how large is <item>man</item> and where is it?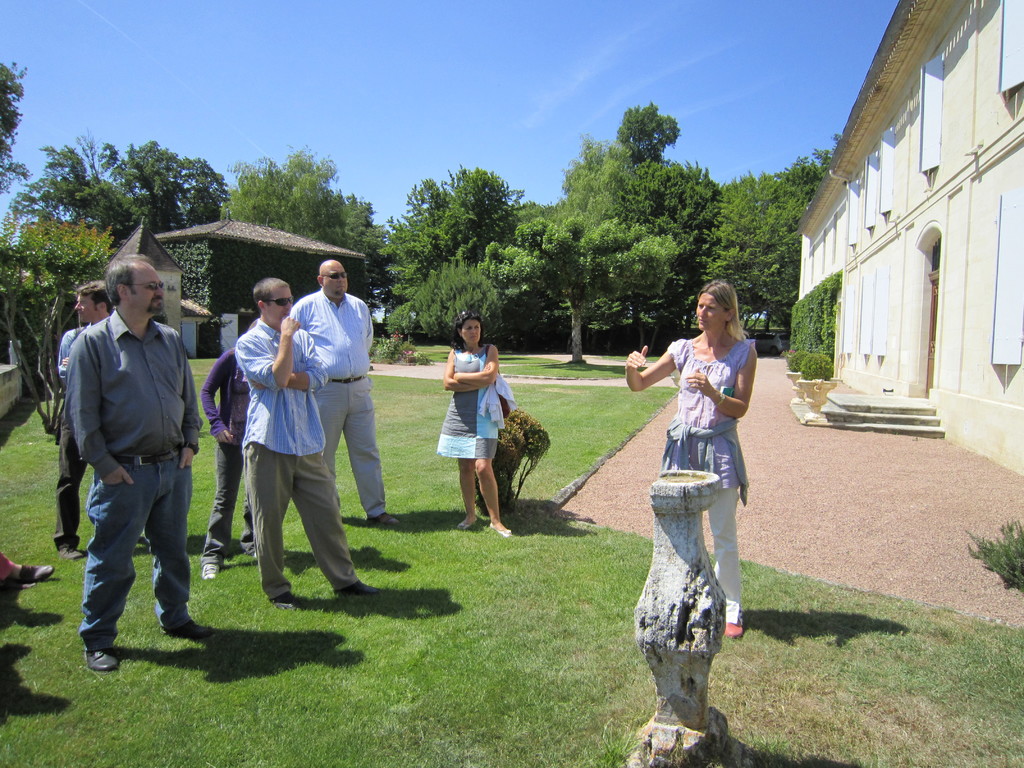
Bounding box: l=230, t=278, r=386, b=610.
